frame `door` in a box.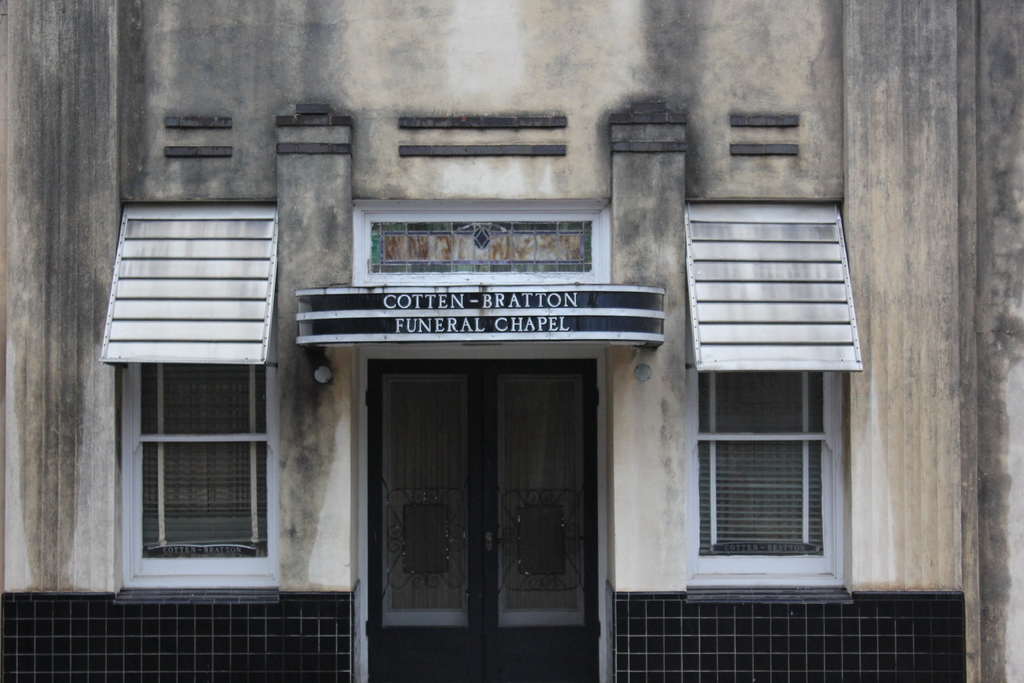
{"x1": 483, "y1": 362, "x2": 609, "y2": 682}.
